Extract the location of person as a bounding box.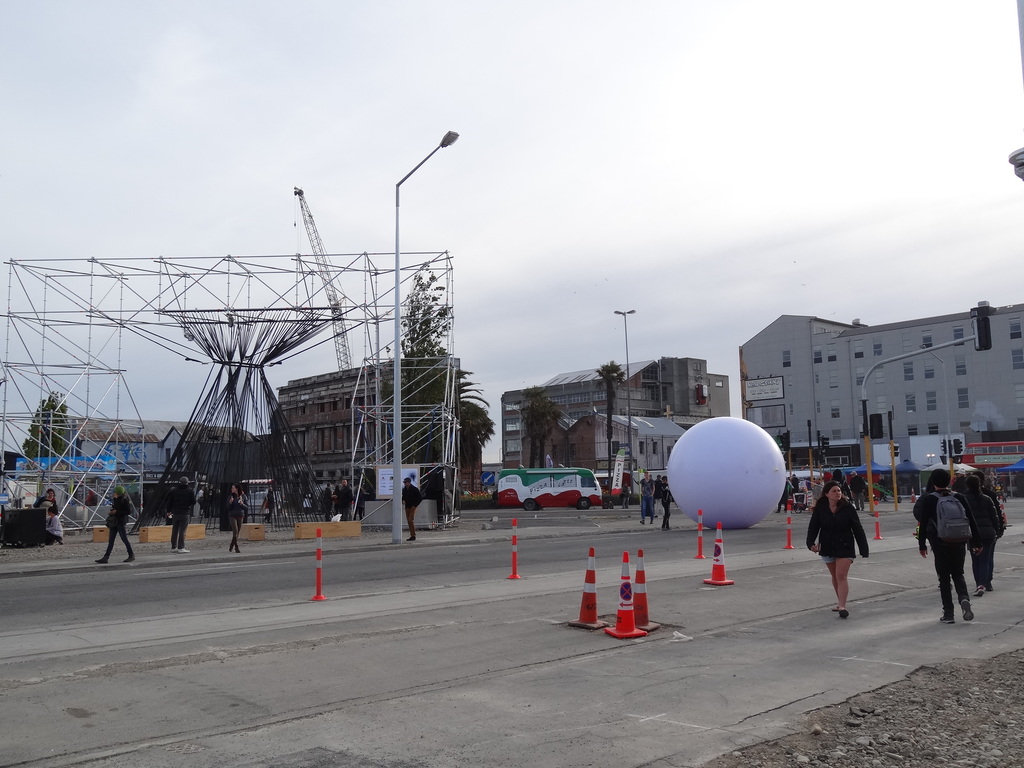
x1=221, y1=483, x2=255, y2=561.
